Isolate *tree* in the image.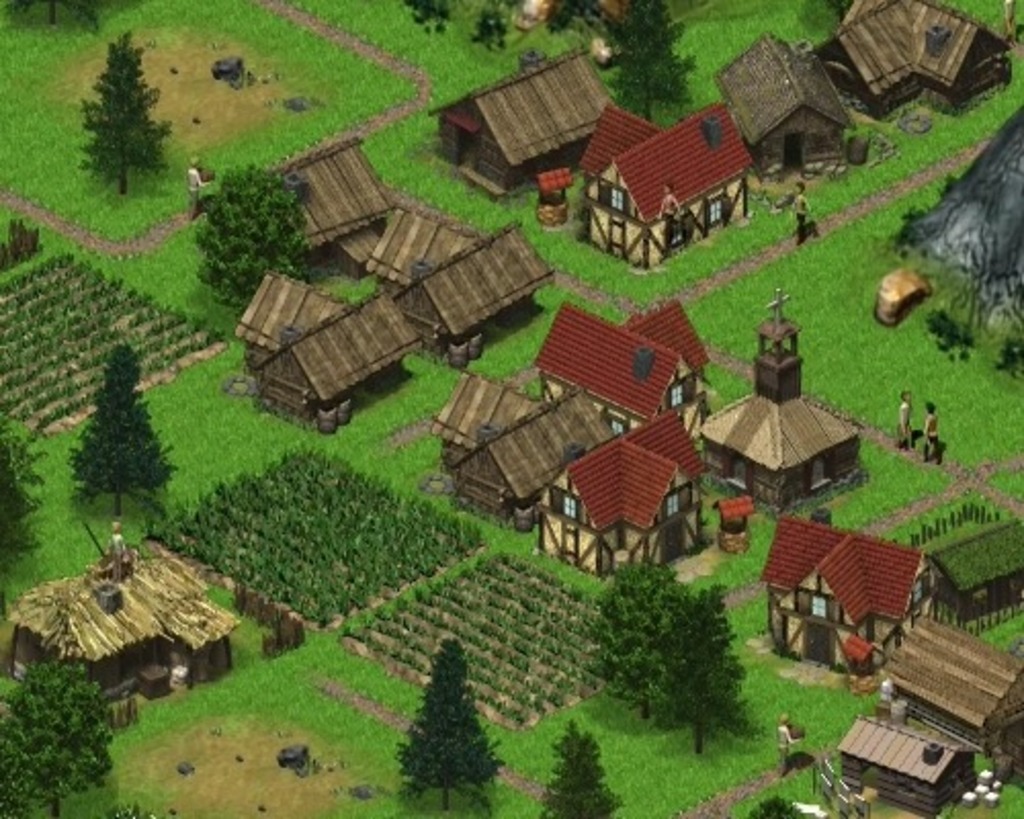
Isolated region: box(0, 659, 119, 817).
